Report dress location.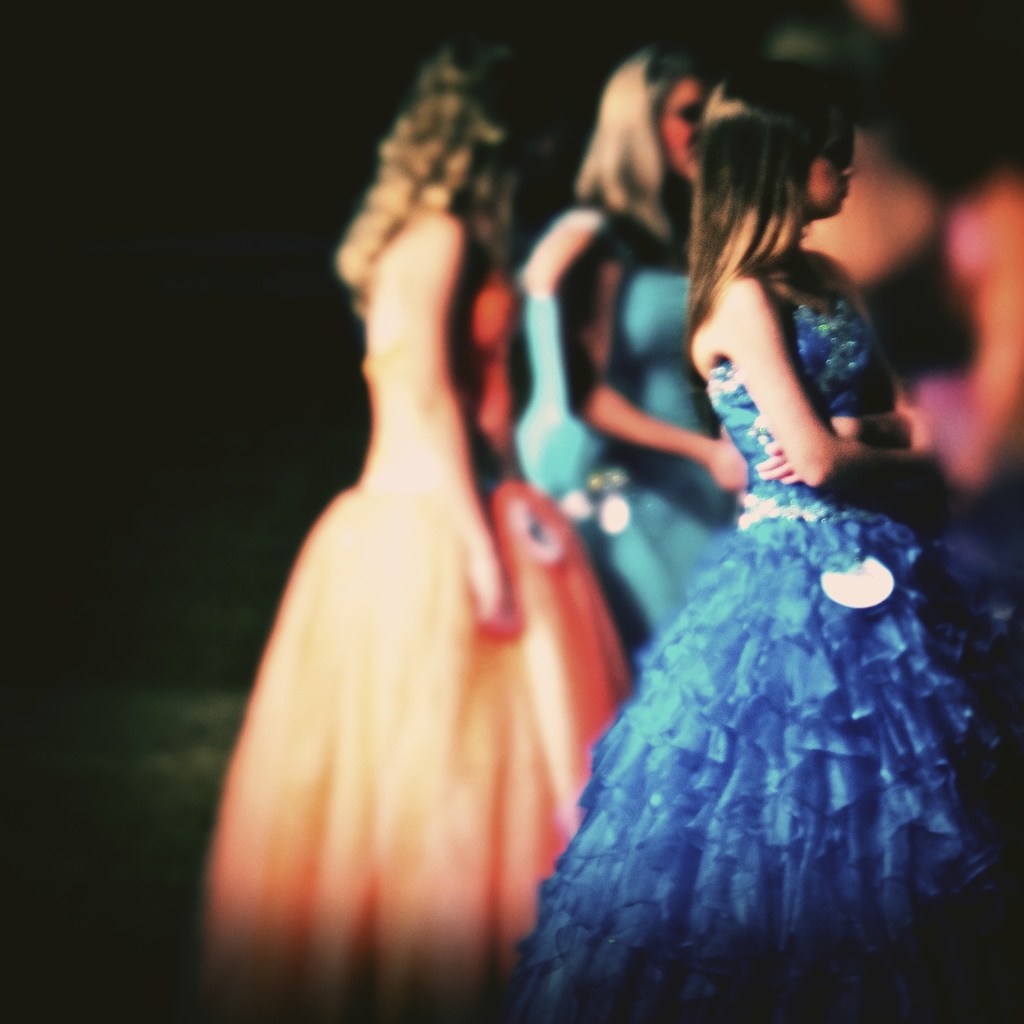
Report: x1=186 y1=230 x2=649 y2=994.
